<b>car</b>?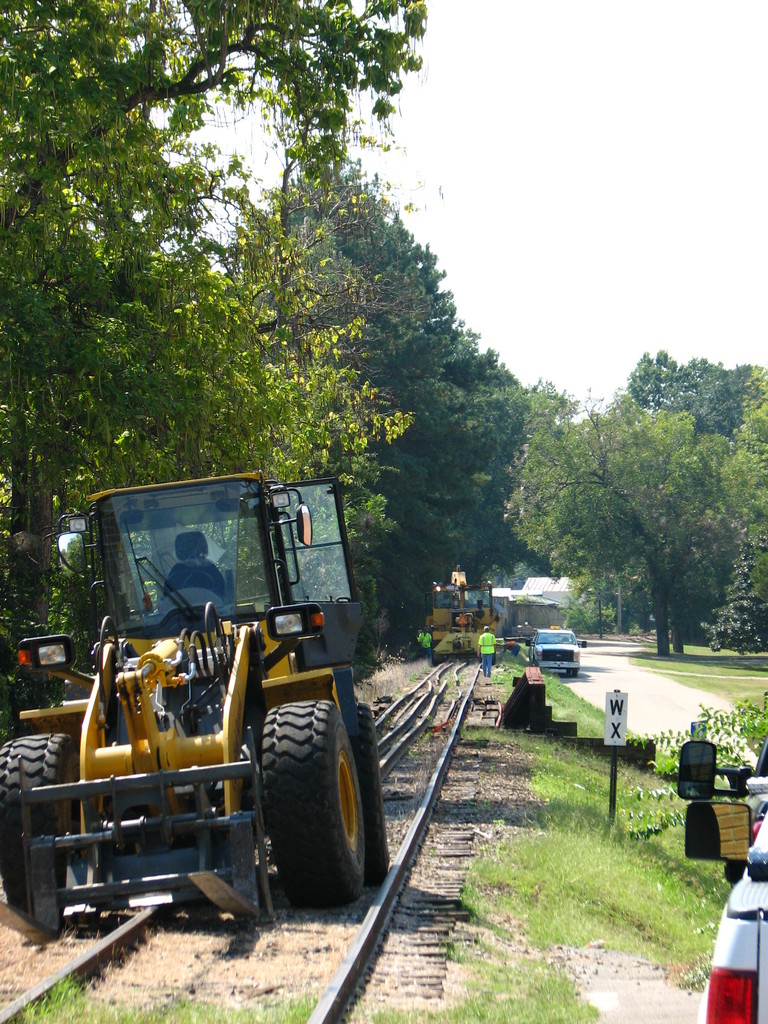
(left=525, top=627, right=591, bottom=676)
